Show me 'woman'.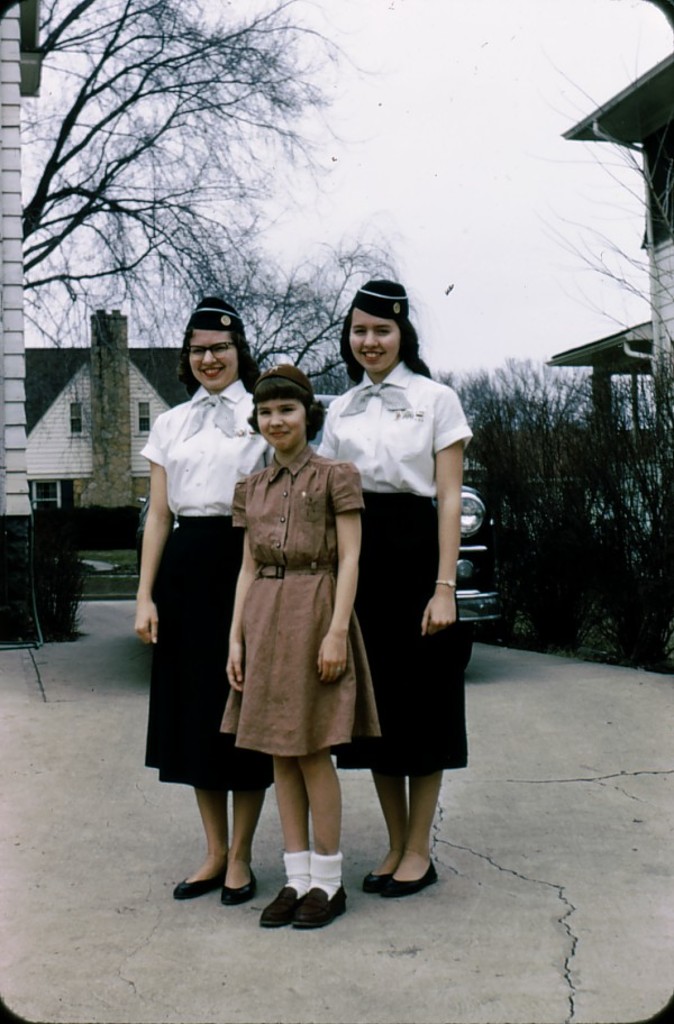
'woman' is here: [322, 319, 474, 877].
